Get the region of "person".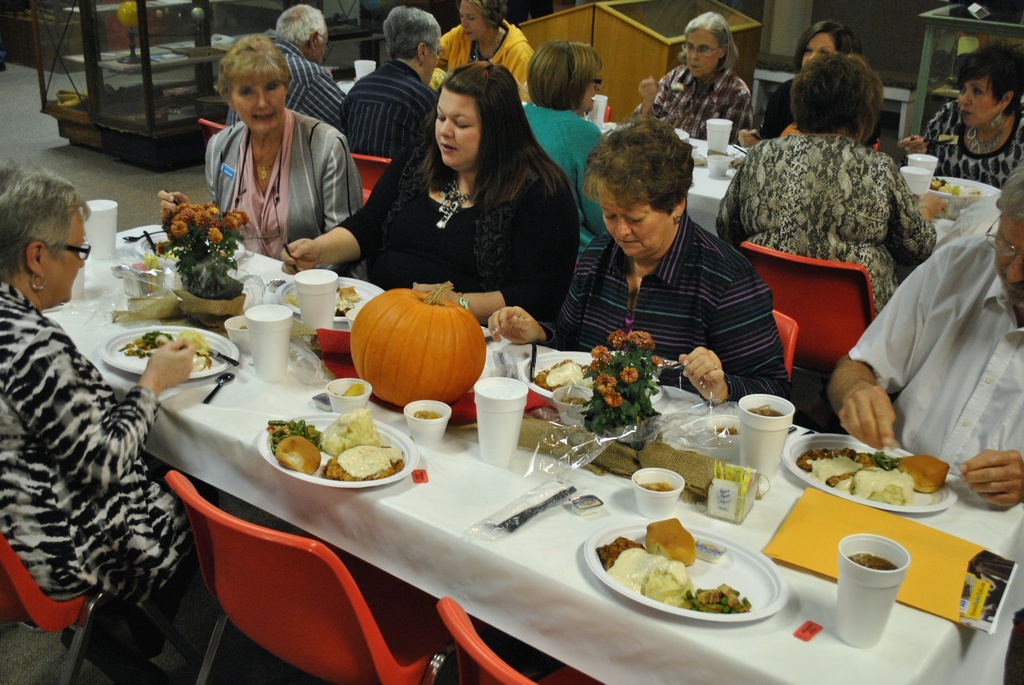
(left=344, top=10, right=442, bottom=160).
